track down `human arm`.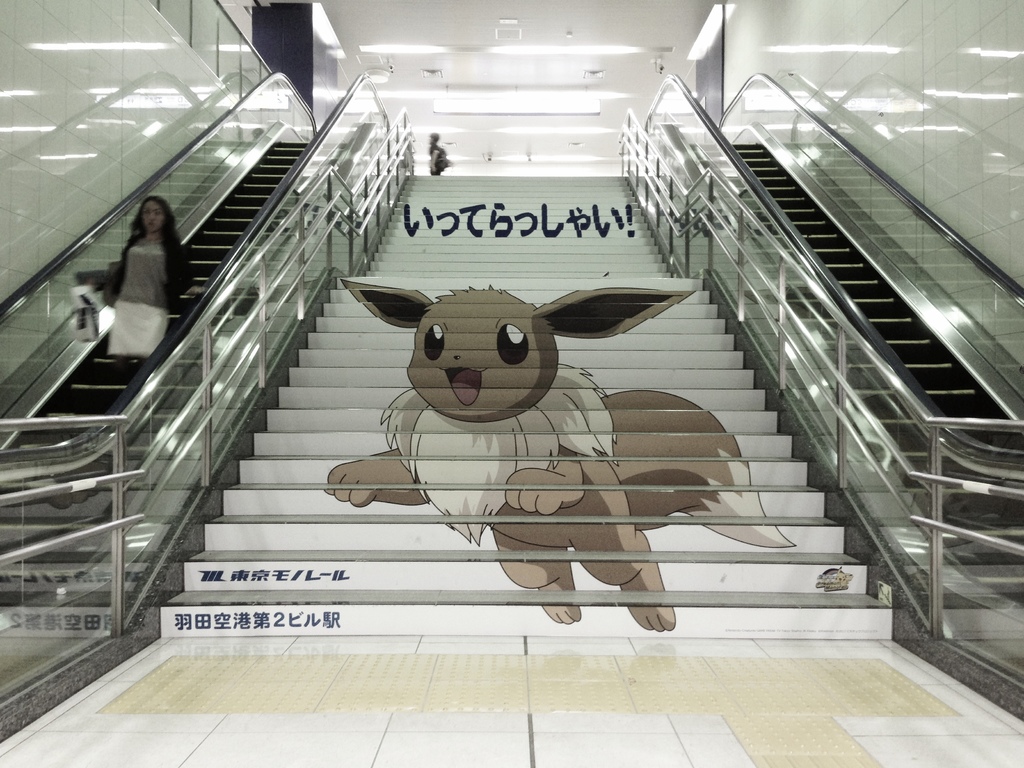
Tracked to rect(171, 238, 197, 298).
